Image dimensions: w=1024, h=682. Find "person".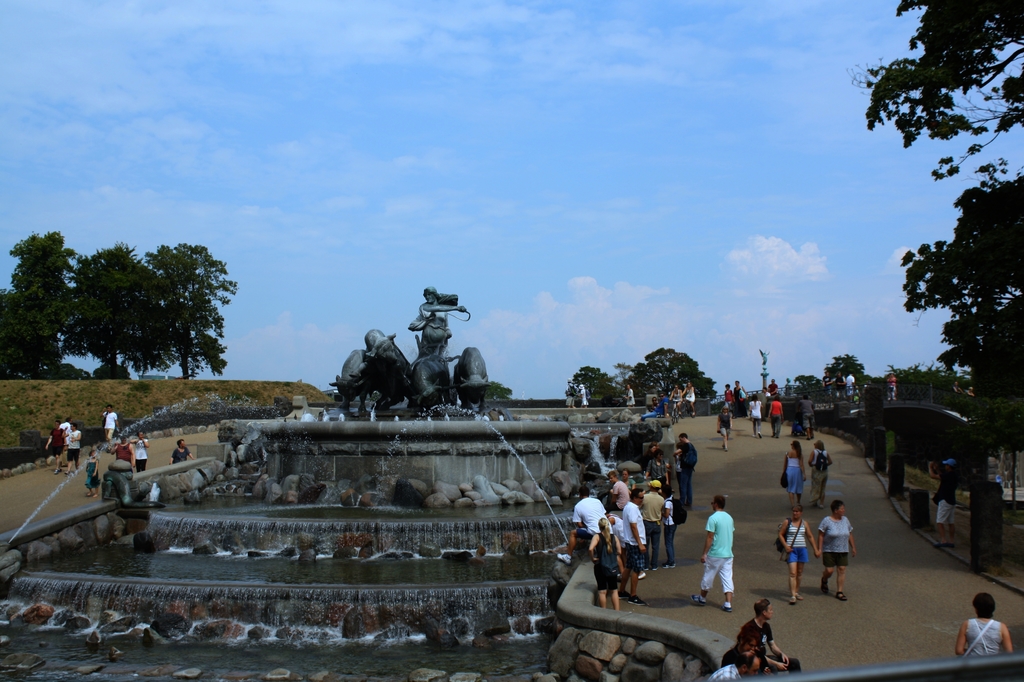
703,651,763,680.
